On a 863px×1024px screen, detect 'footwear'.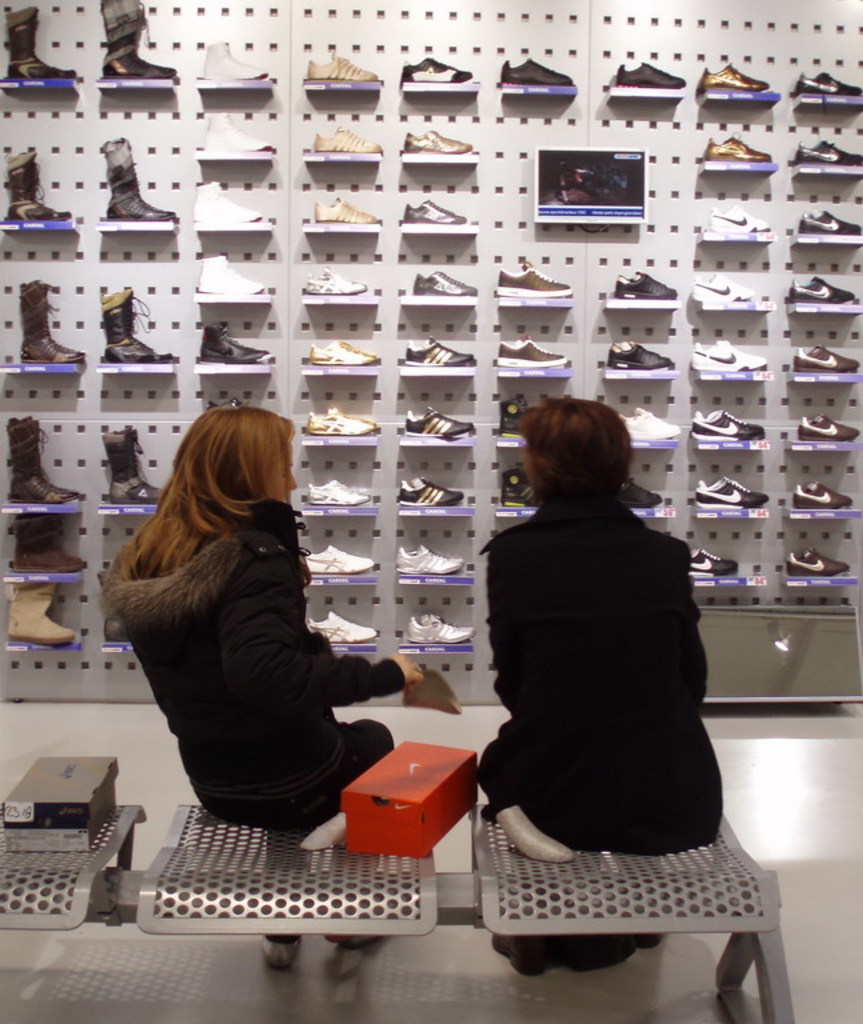
Rect(615, 57, 687, 92).
